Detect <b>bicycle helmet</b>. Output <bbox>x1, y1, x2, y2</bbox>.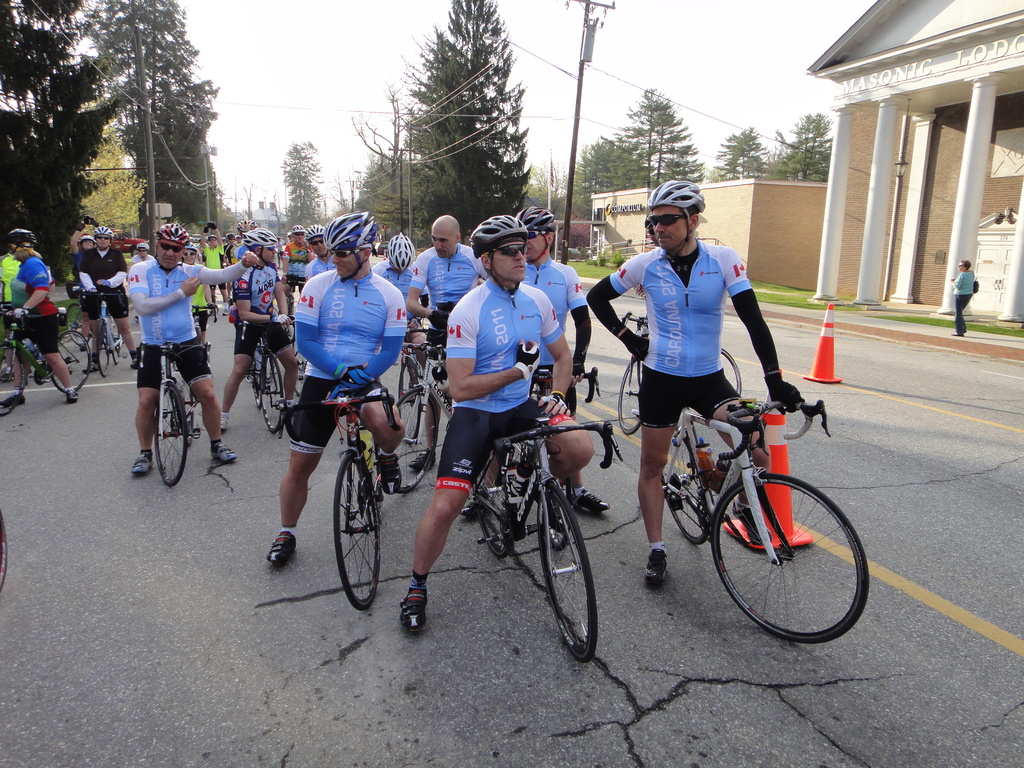
<bbox>206, 233, 216, 239</bbox>.
